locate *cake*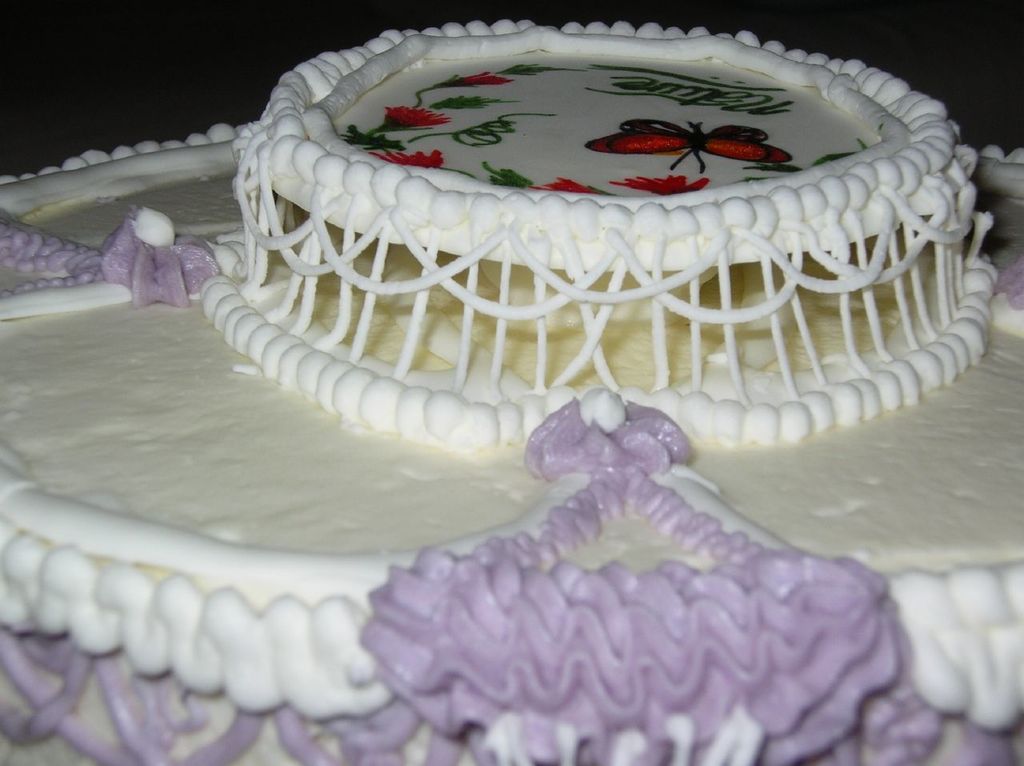
(x1=0, y1=14, x2=1023, y2=765)
